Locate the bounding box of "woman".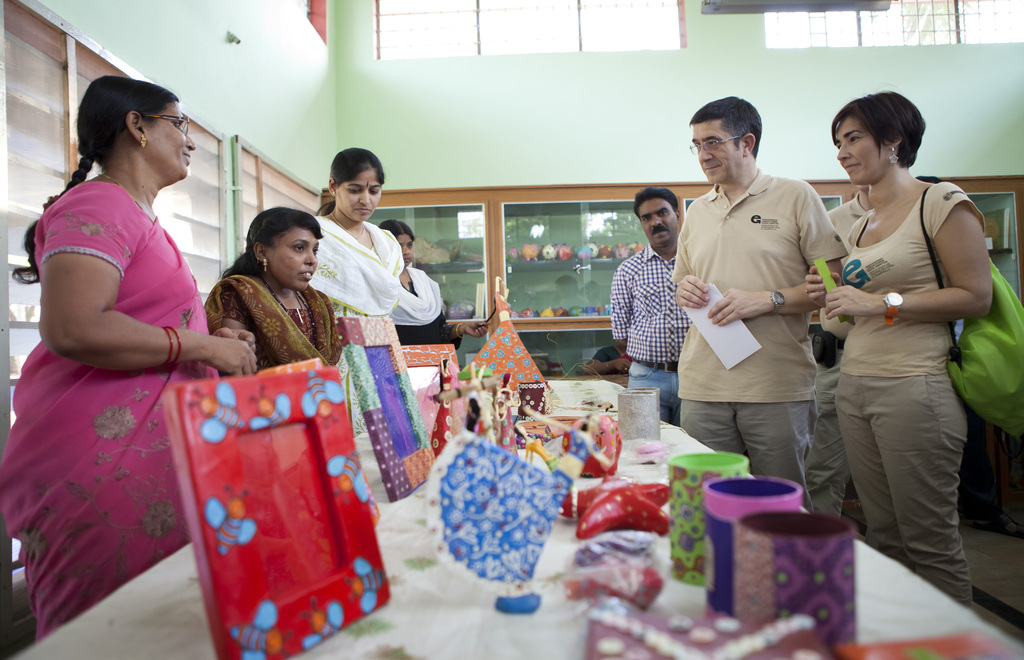
Bounding box: [0,77,262,638].
